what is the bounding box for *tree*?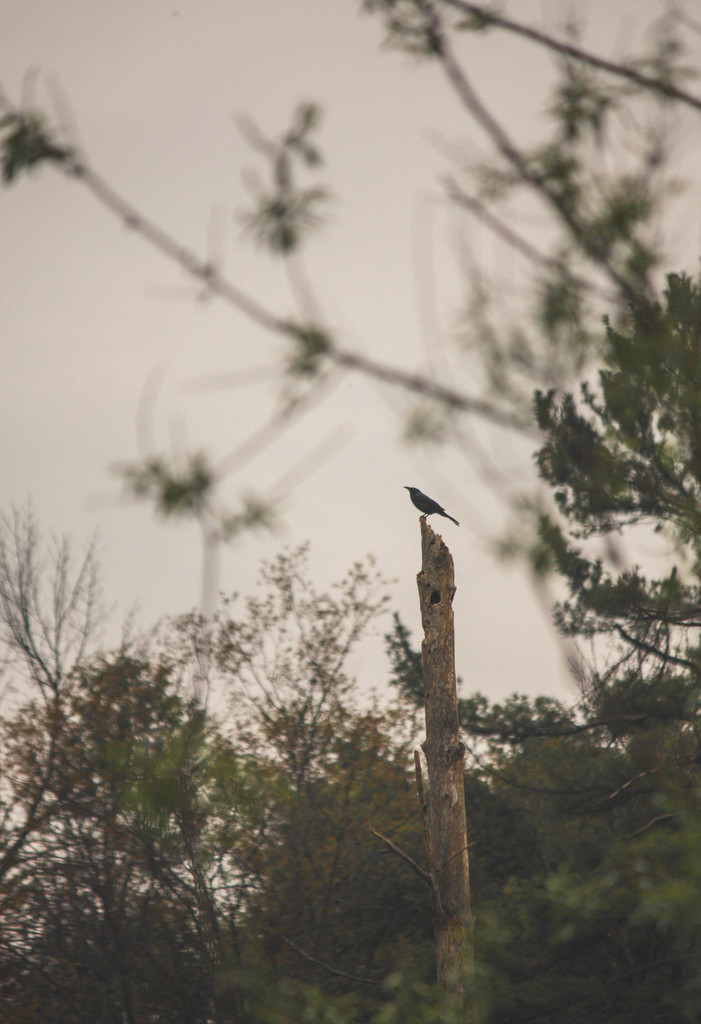
[x1=376, y1=268, x2=700, y2=921].
